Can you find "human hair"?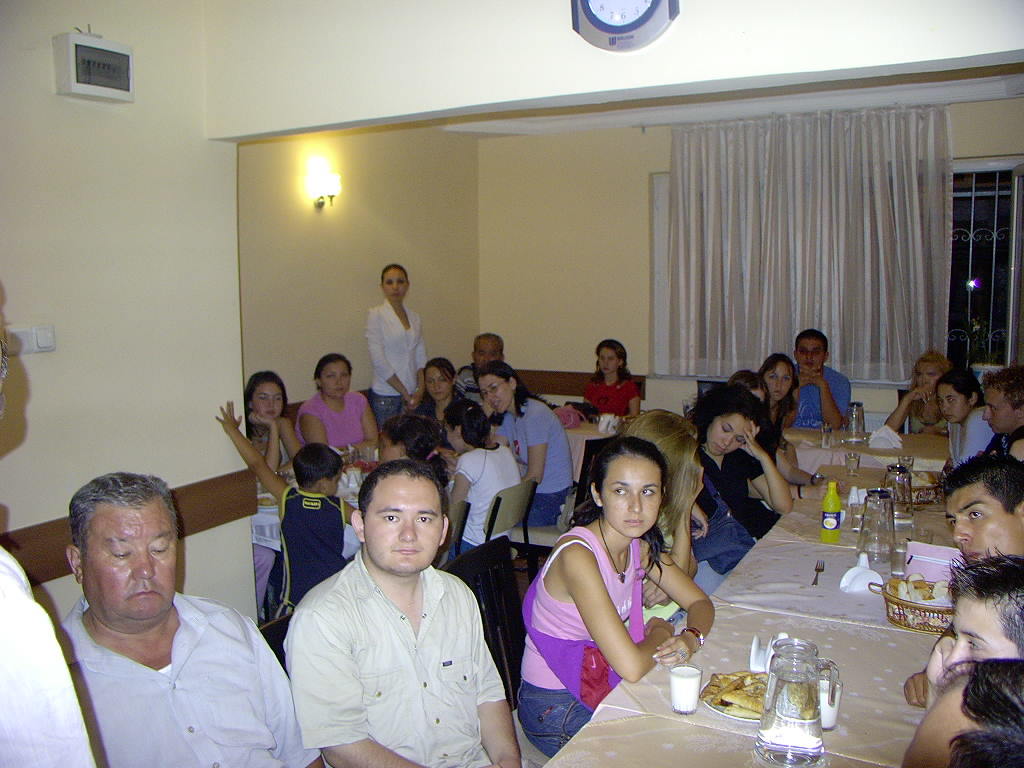
Yes, bounding box: locate(381, 263, 408, 288).
